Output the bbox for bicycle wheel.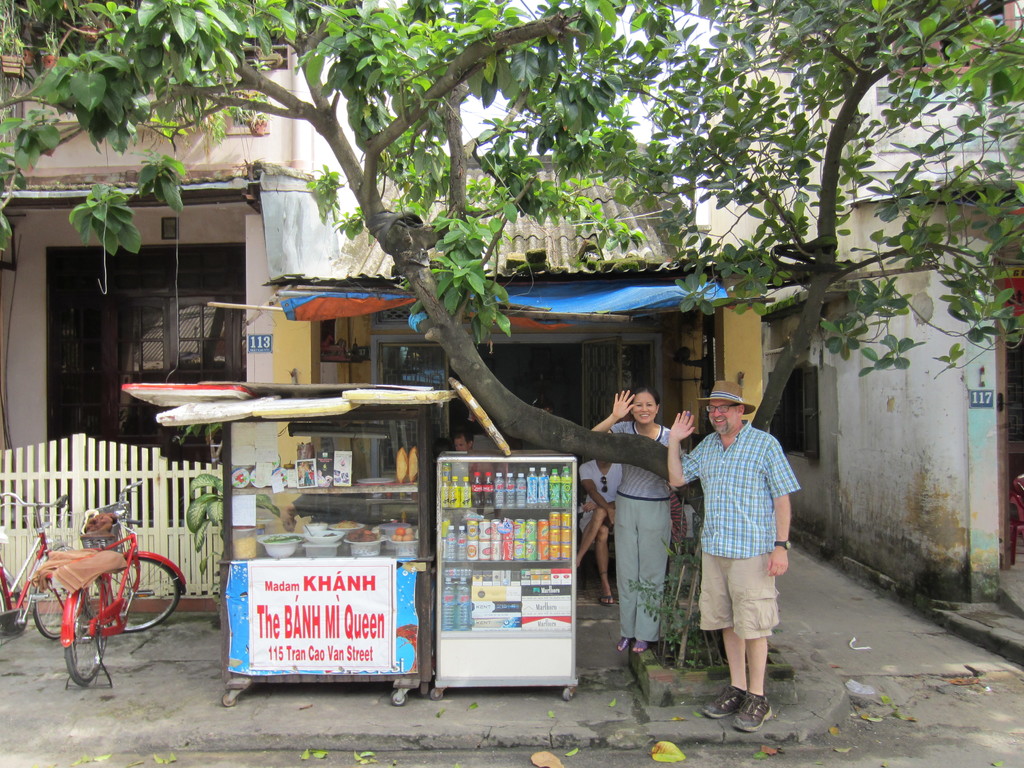
bbox=(32, 586, 63, 642).
